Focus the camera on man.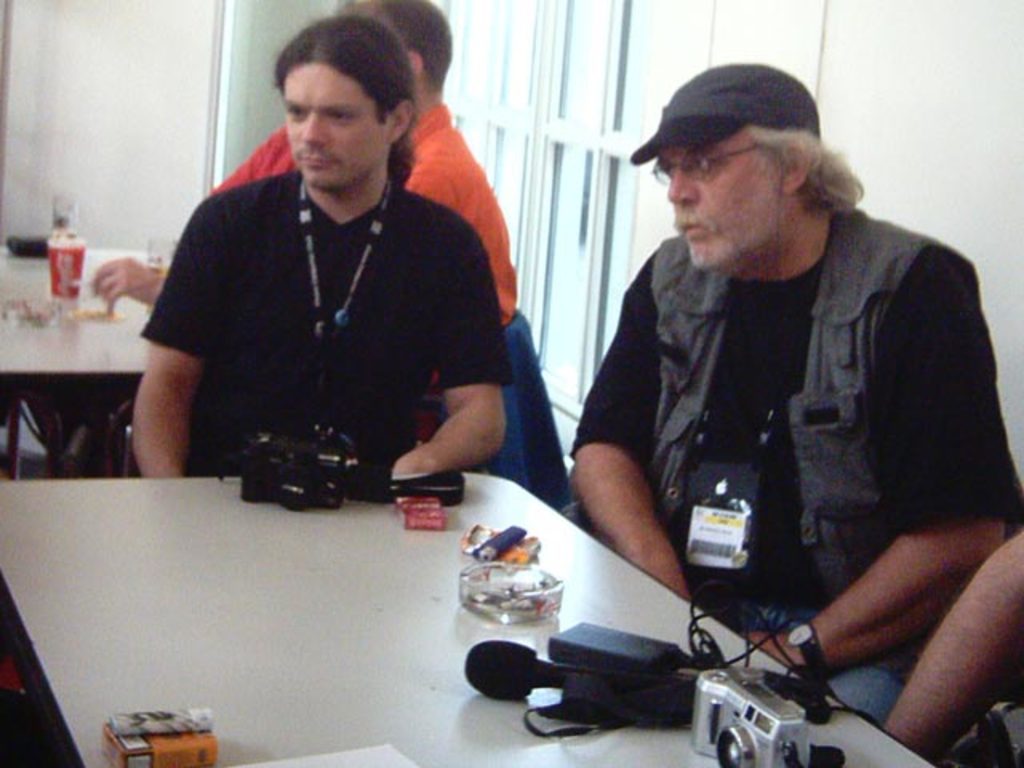
Focus region: left=530, top=54, right=1021, bottom=746.
